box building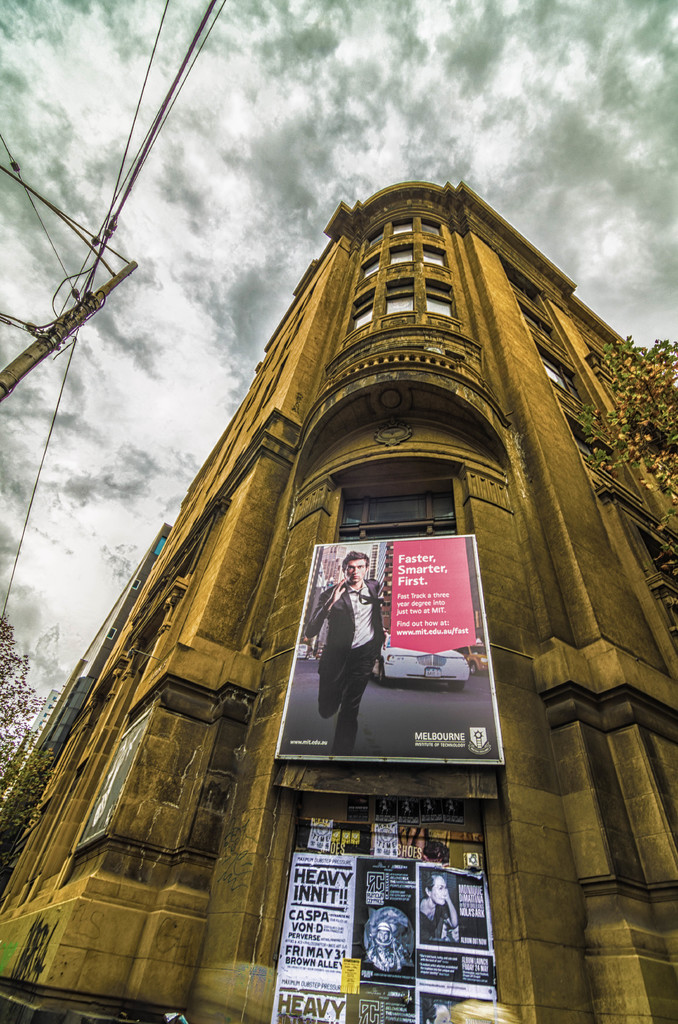
select_region(0, 178, 677, 1023)
